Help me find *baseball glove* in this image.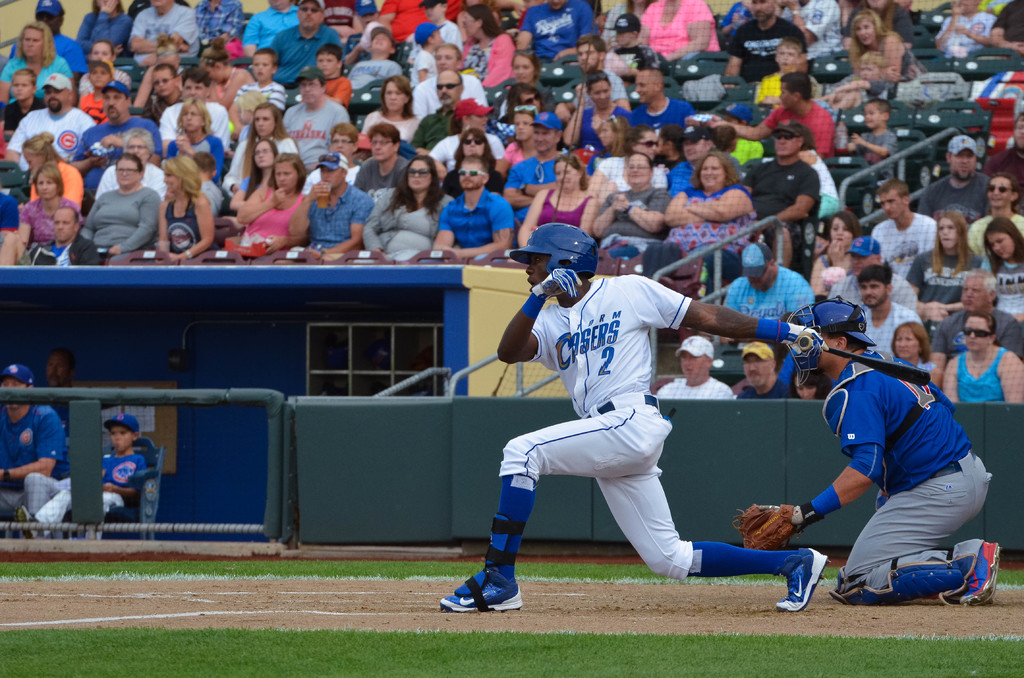
Found it: x1=730, y1=503, x2=800, y2=549.
